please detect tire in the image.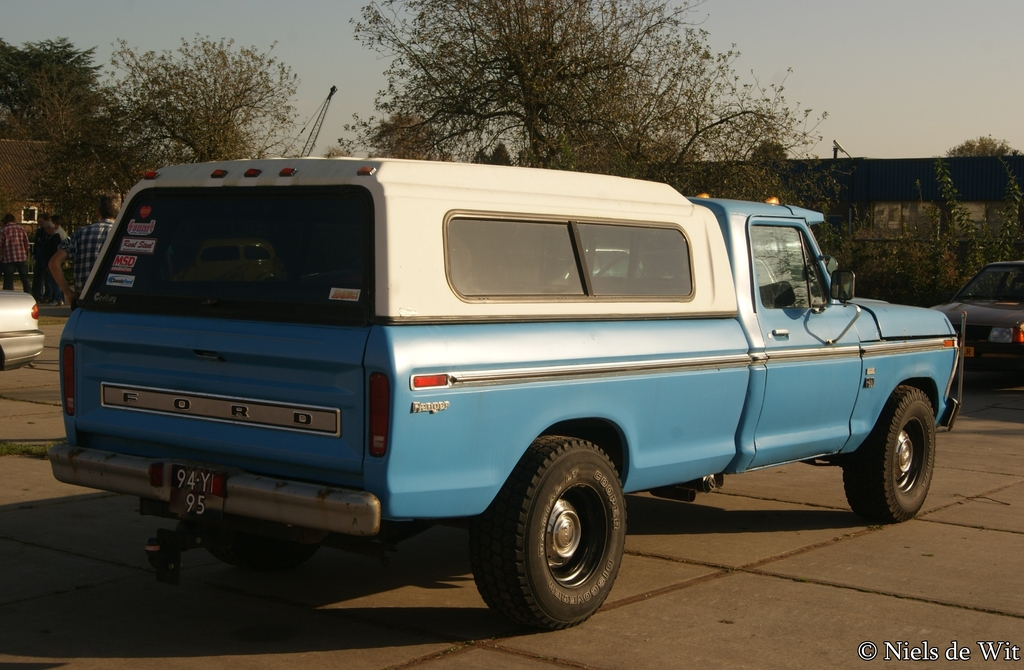
(846, 383, 936, 523).
